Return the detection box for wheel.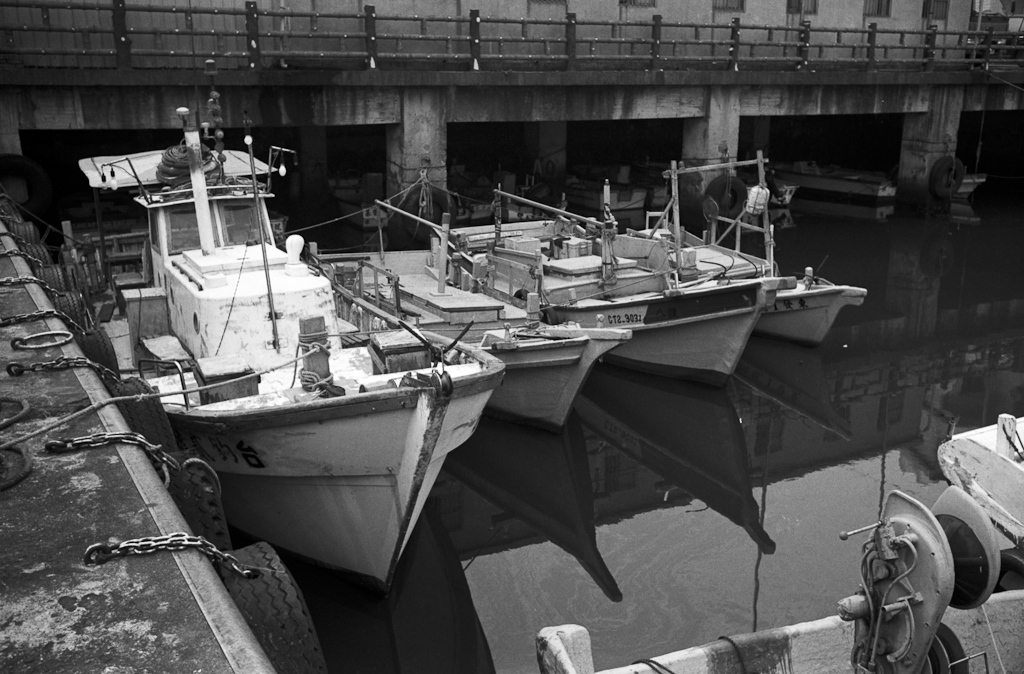
bbox(33, 266, 65, 297).
